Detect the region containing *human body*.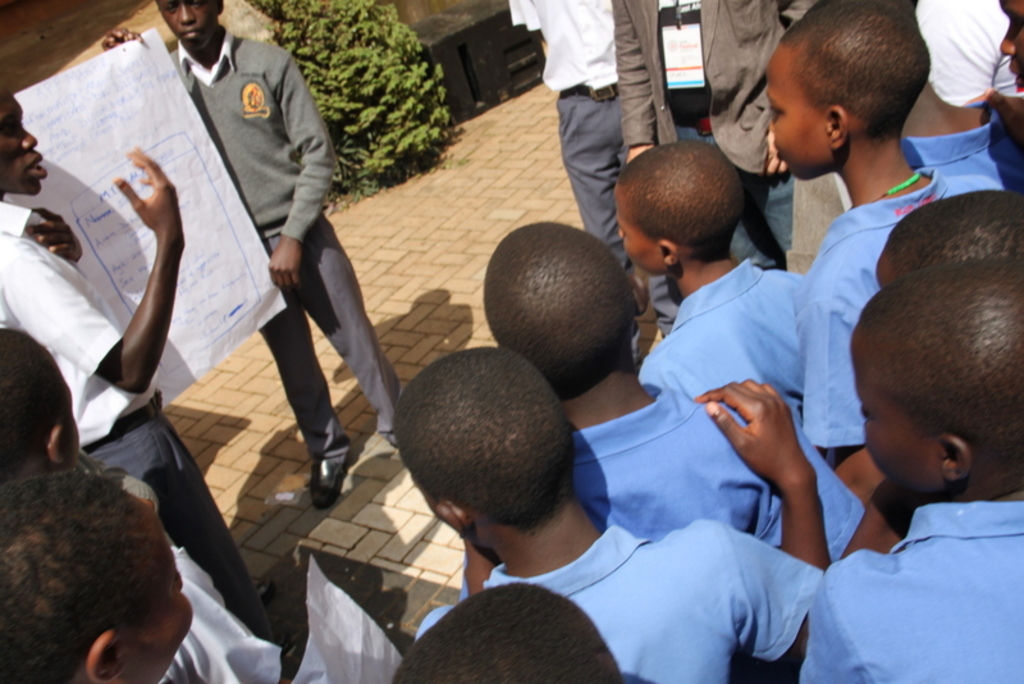
<region>92, 466, 288, 683</region>.
